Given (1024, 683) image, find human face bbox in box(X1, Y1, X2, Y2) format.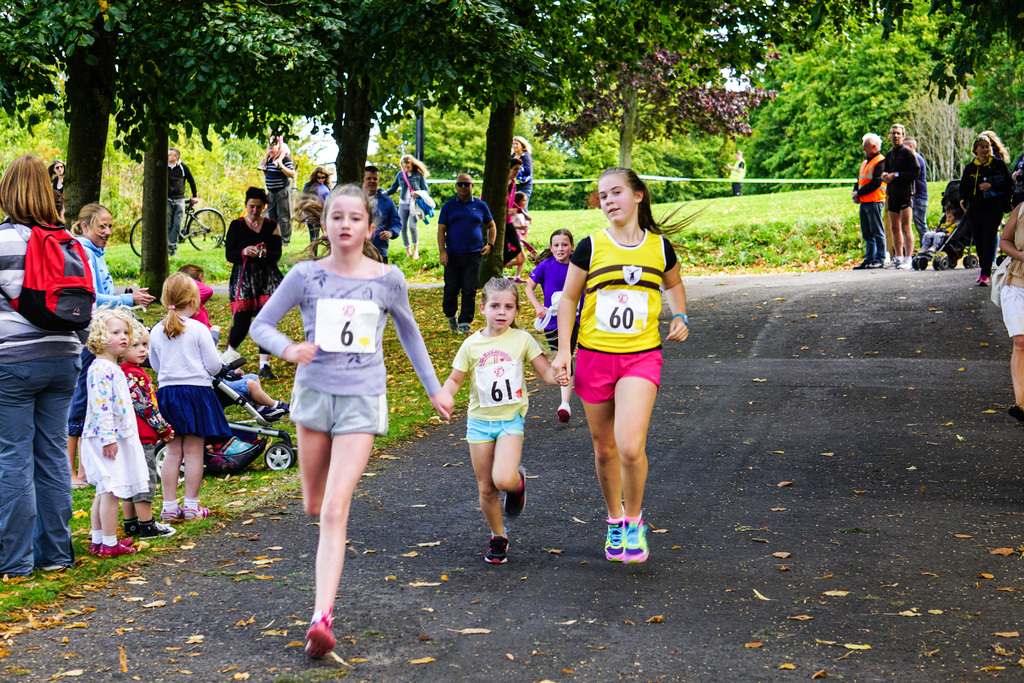
box(245, 199, 264, 220).
